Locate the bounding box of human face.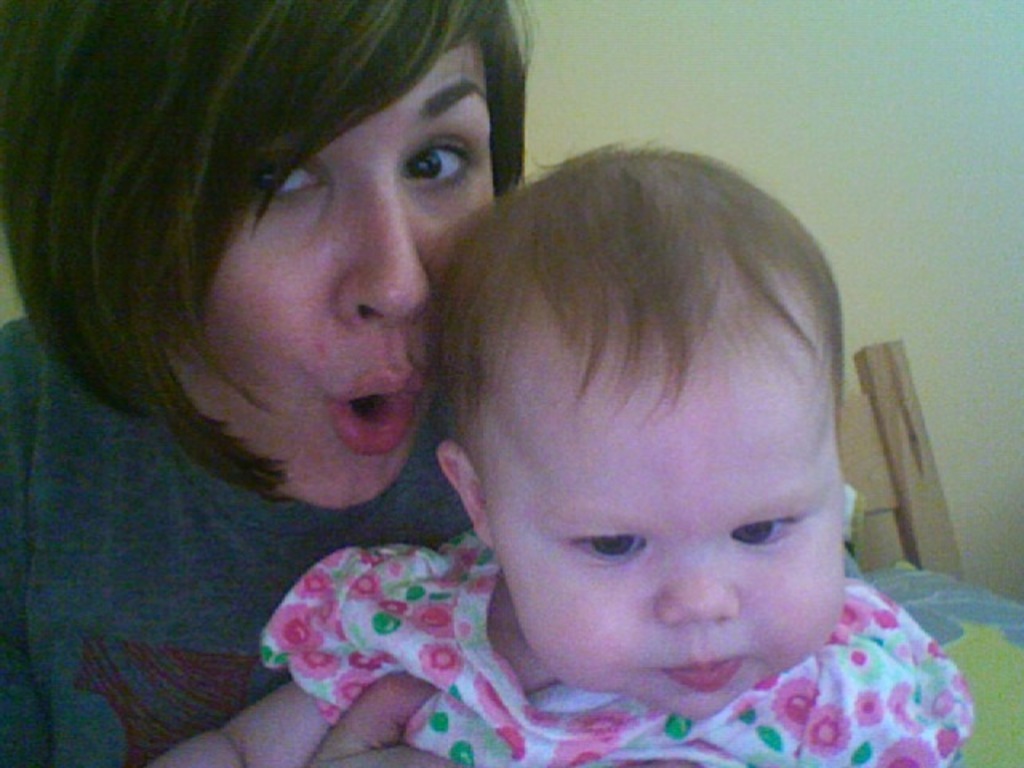
Bounding box: (171,48,502,509).
